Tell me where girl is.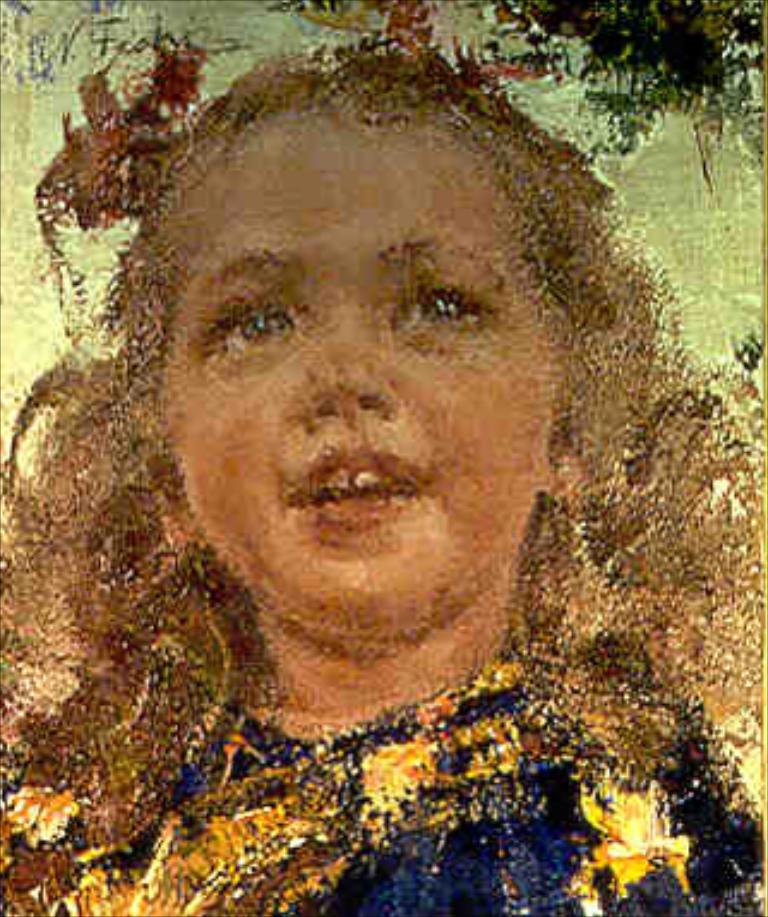
girl is at 0 0 766 915.
